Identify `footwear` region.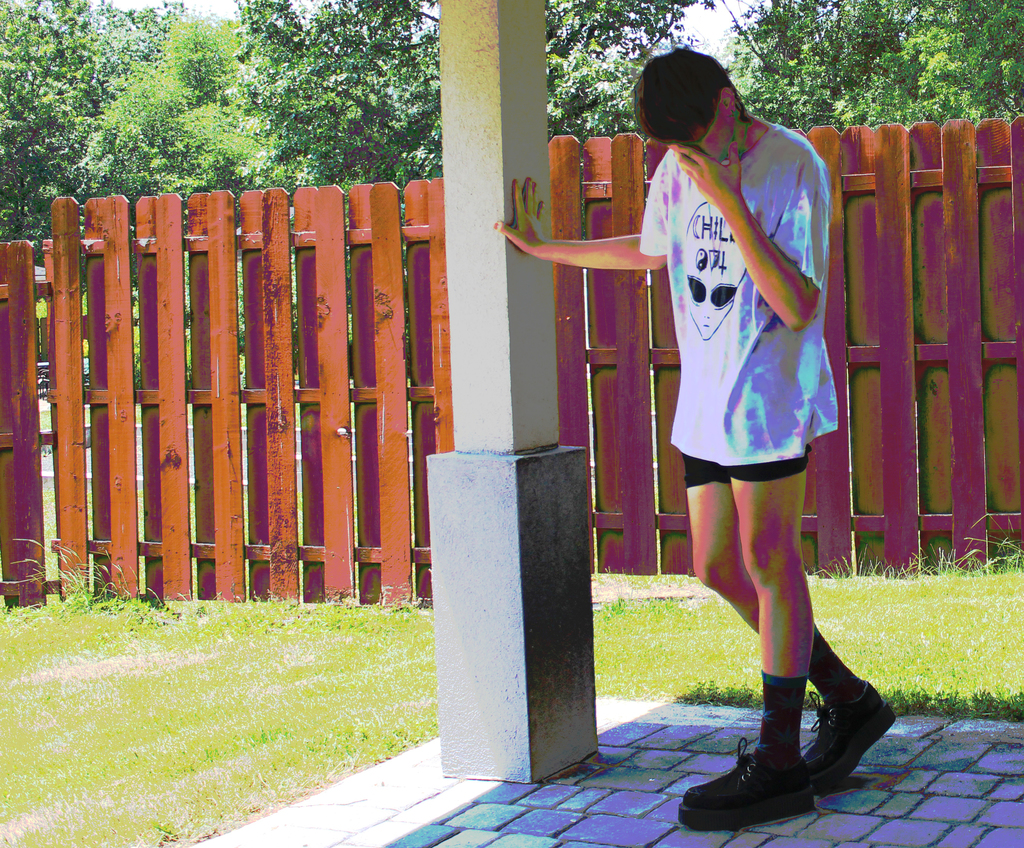
Region: Rect(673, 728, 818, 833).
